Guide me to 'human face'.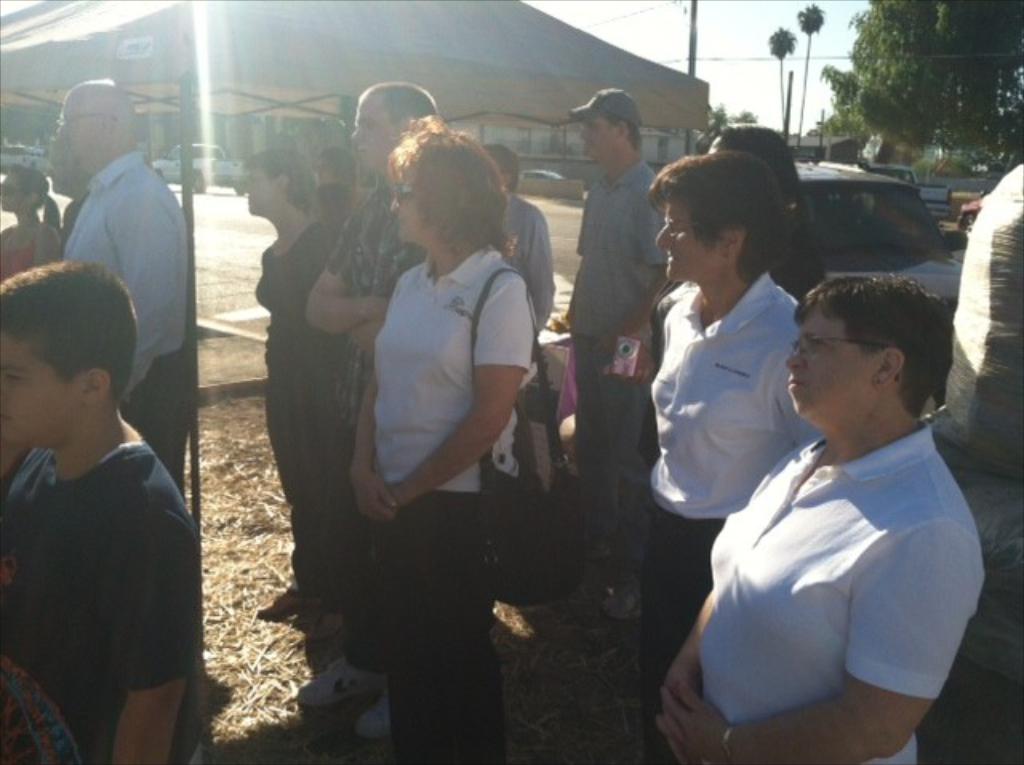
Guidance: {"left": 54, "top": 94, "right": 101, "bottom": 162}.
